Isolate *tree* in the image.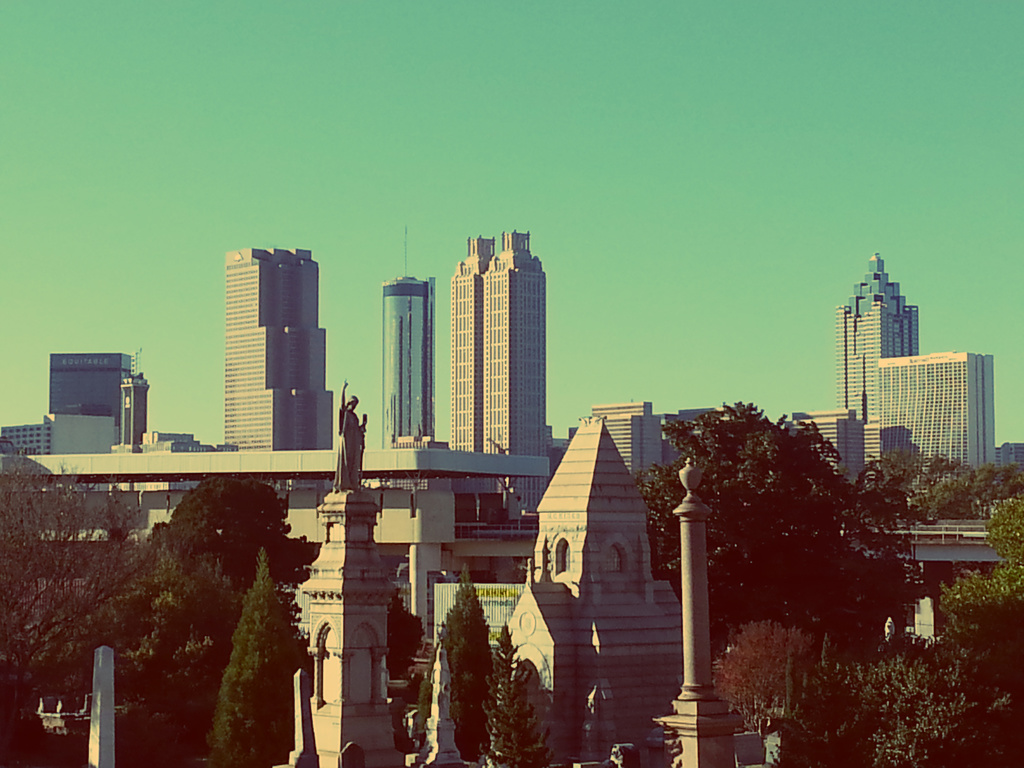
Isolated region: 790, 490, 1022, 767.
